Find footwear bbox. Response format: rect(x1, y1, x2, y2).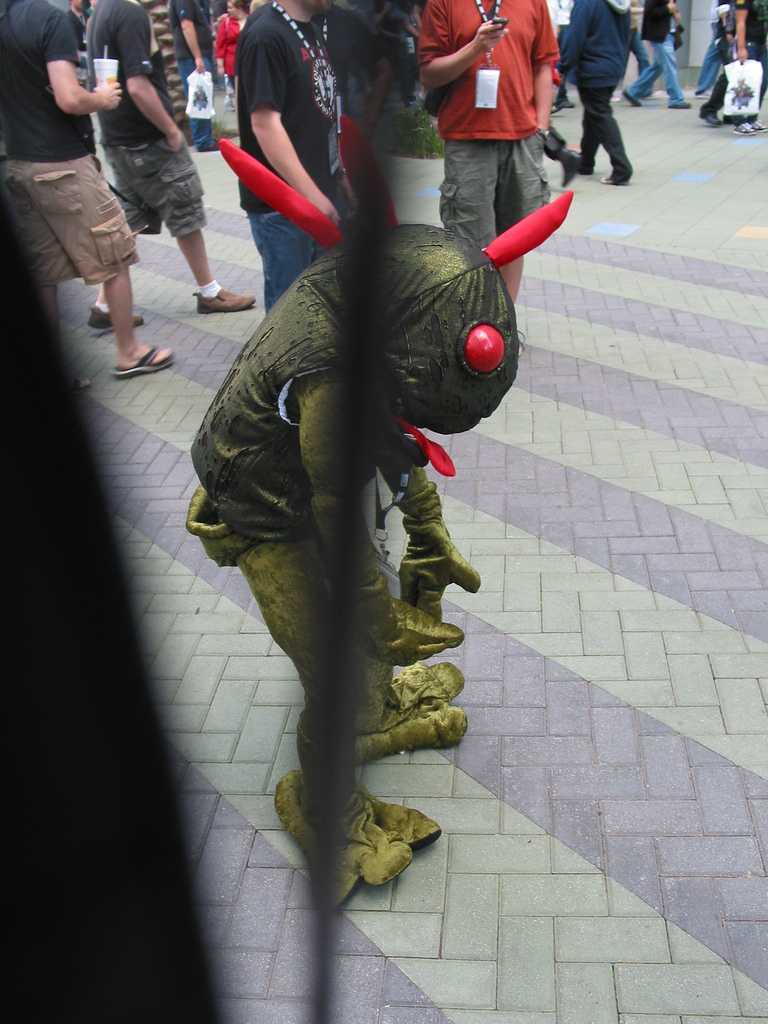
rect(660, 93, 695, 111).
